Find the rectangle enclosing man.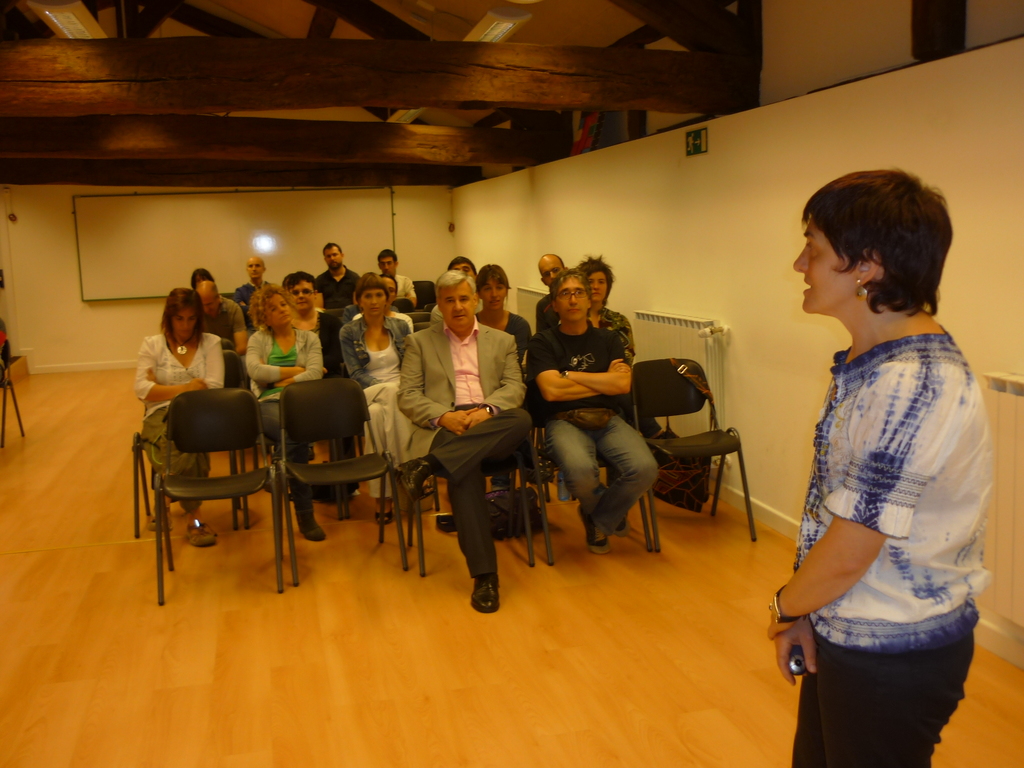
{"left": 391, "top": 275, "right": 532, "bottom": 601}.
